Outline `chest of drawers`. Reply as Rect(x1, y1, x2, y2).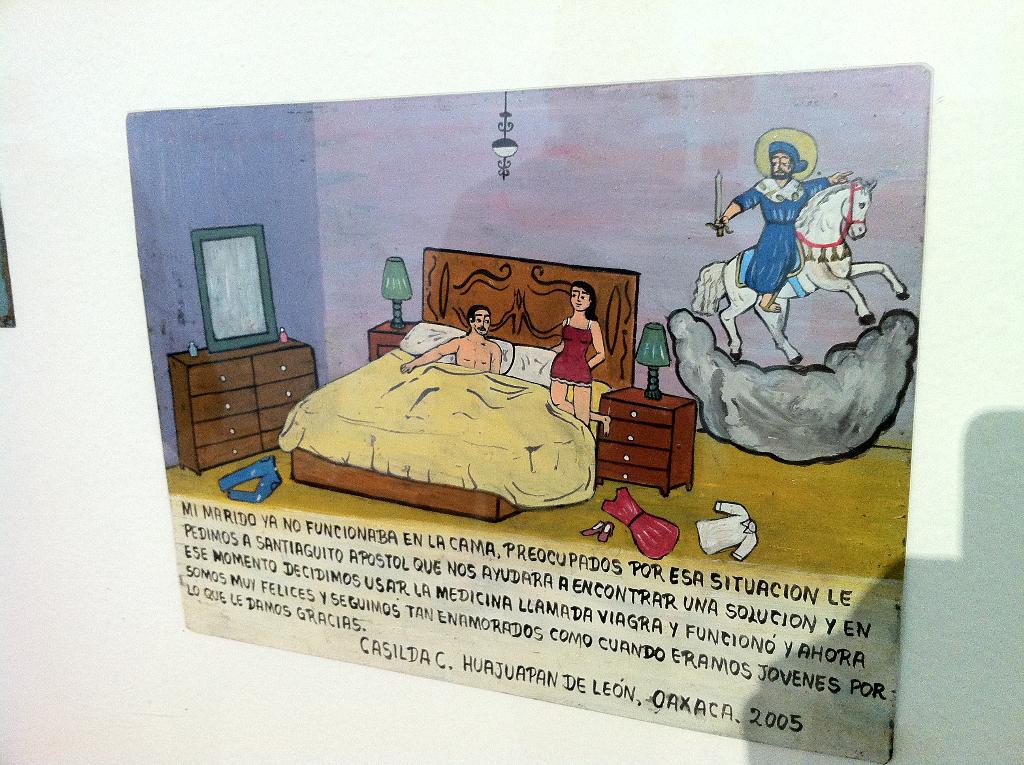
Rect(600, 381, 698, 500).
